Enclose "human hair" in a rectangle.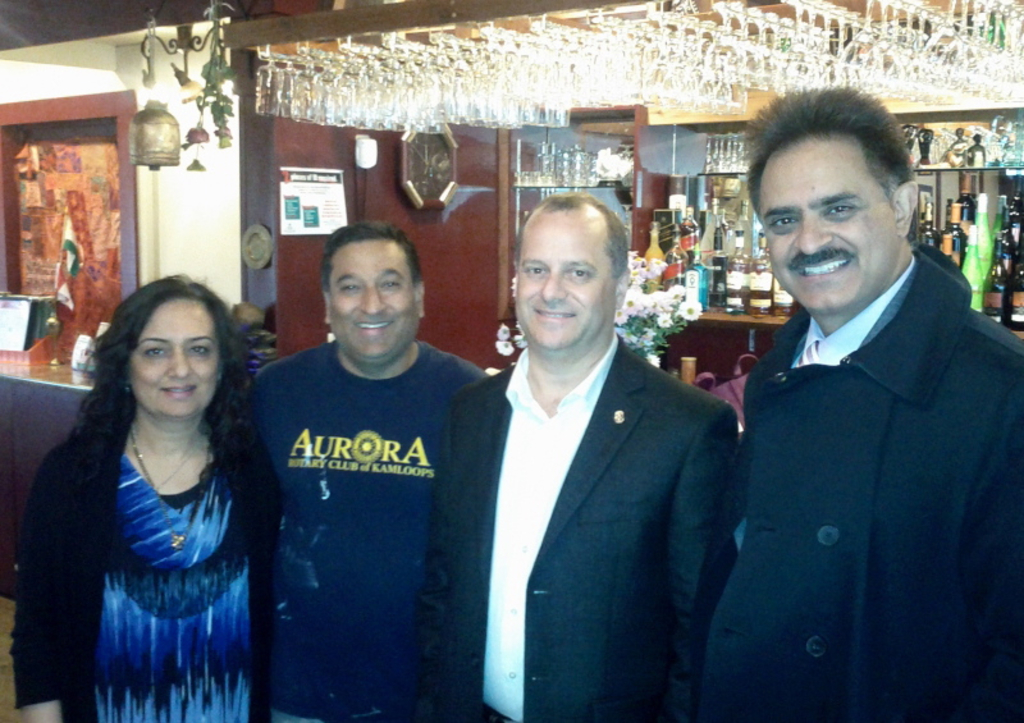
[x1=511, y1=189, x2=632, y2=276].
